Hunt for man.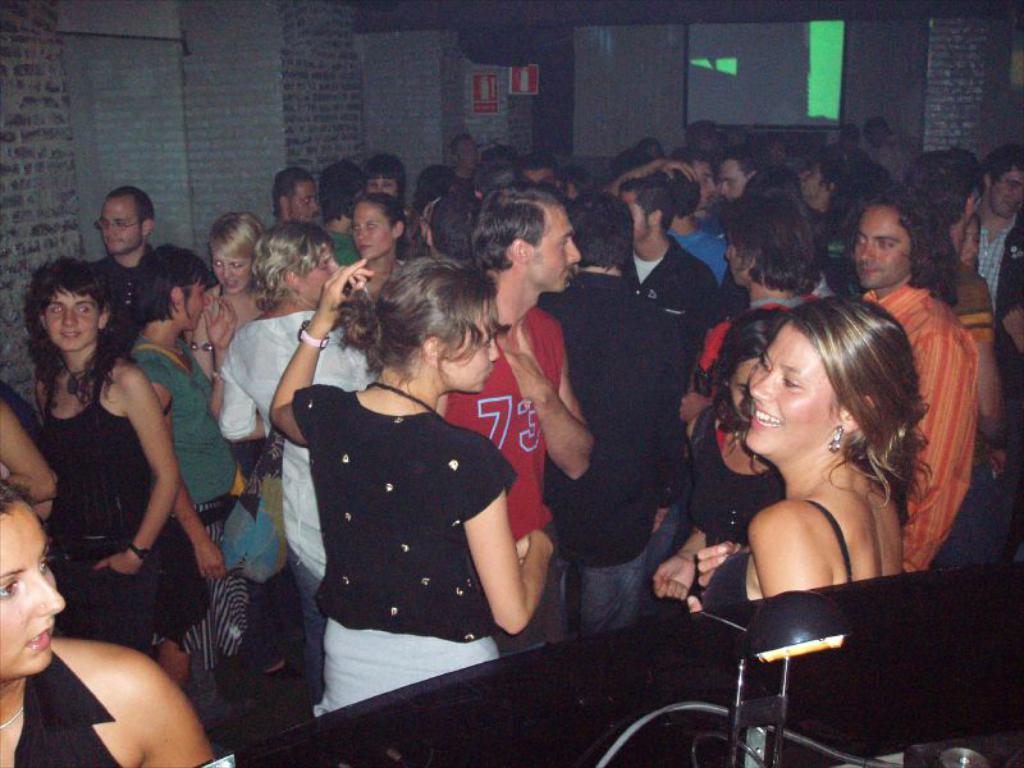
Hunted down at 274,172,323,225.
